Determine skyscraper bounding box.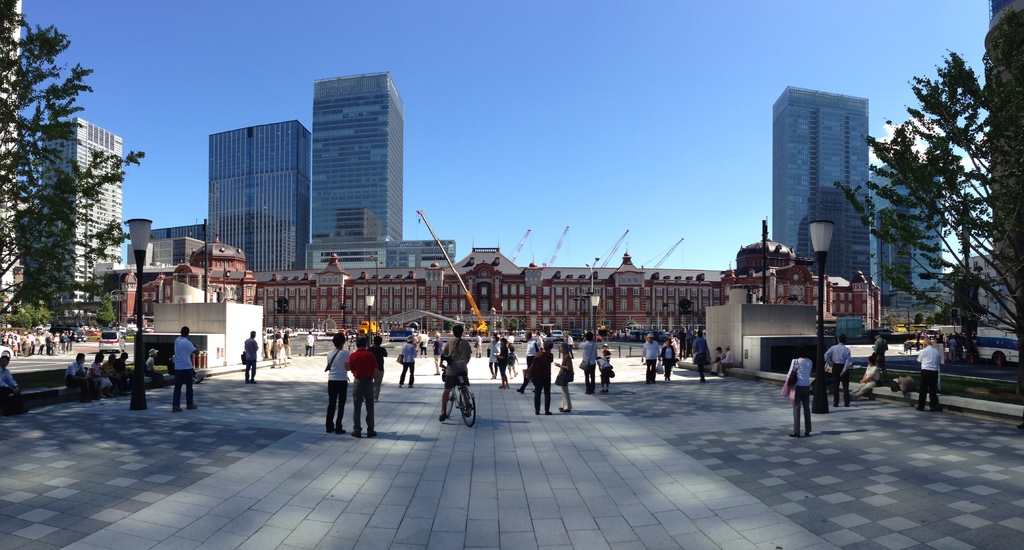
Determined: select_region(972, 0, 1023, 347).
